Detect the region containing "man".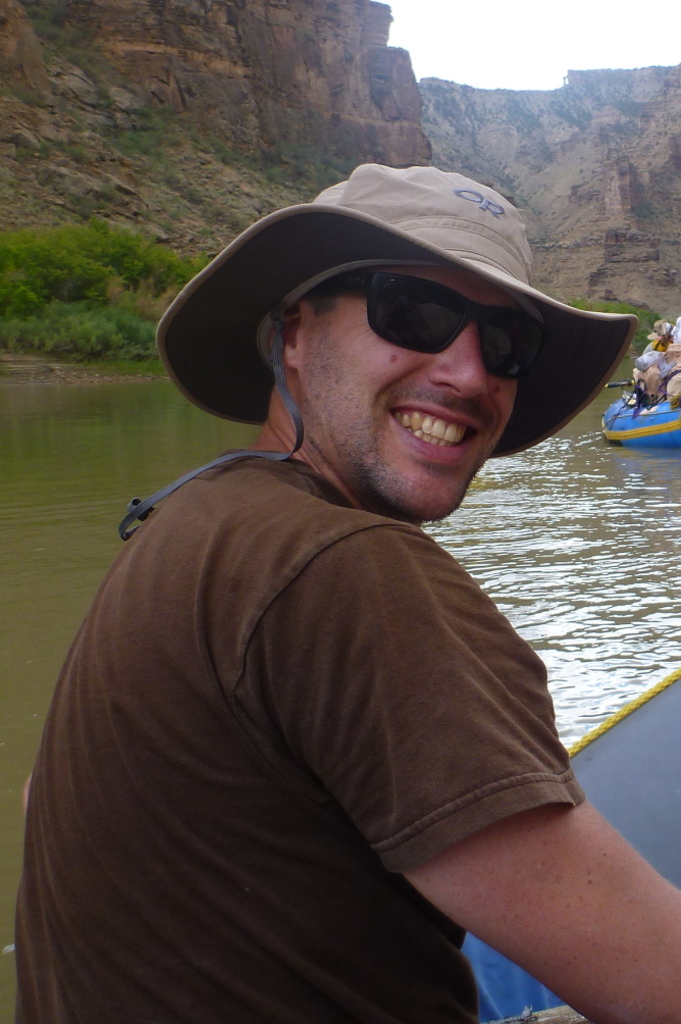
<box>43,170,671,999</box>.
